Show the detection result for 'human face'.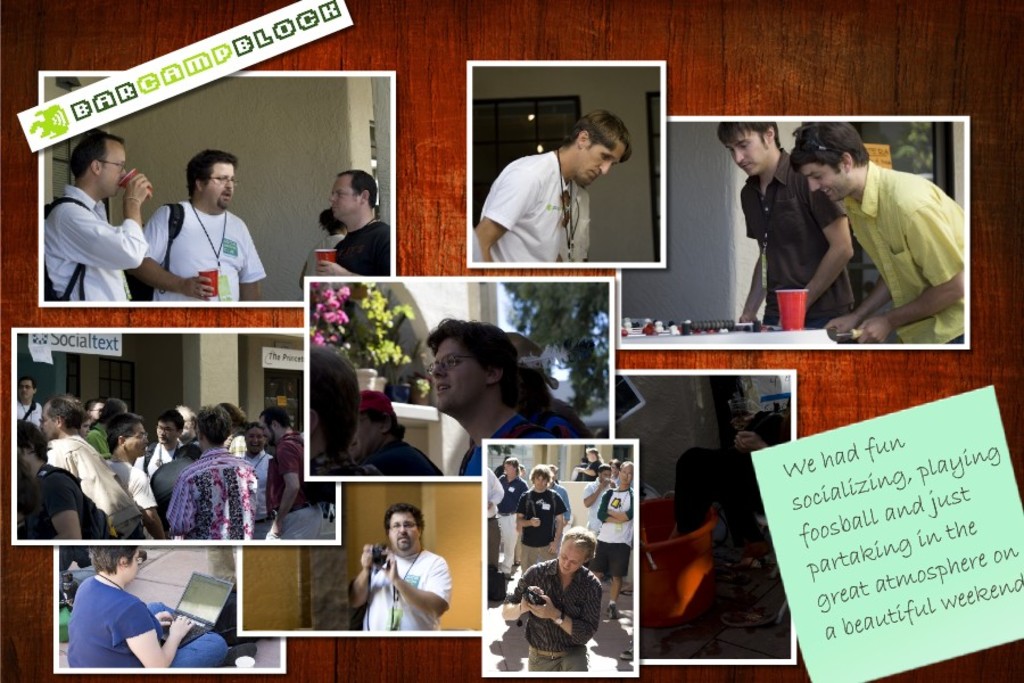
box(573, 140, 622, 189).
